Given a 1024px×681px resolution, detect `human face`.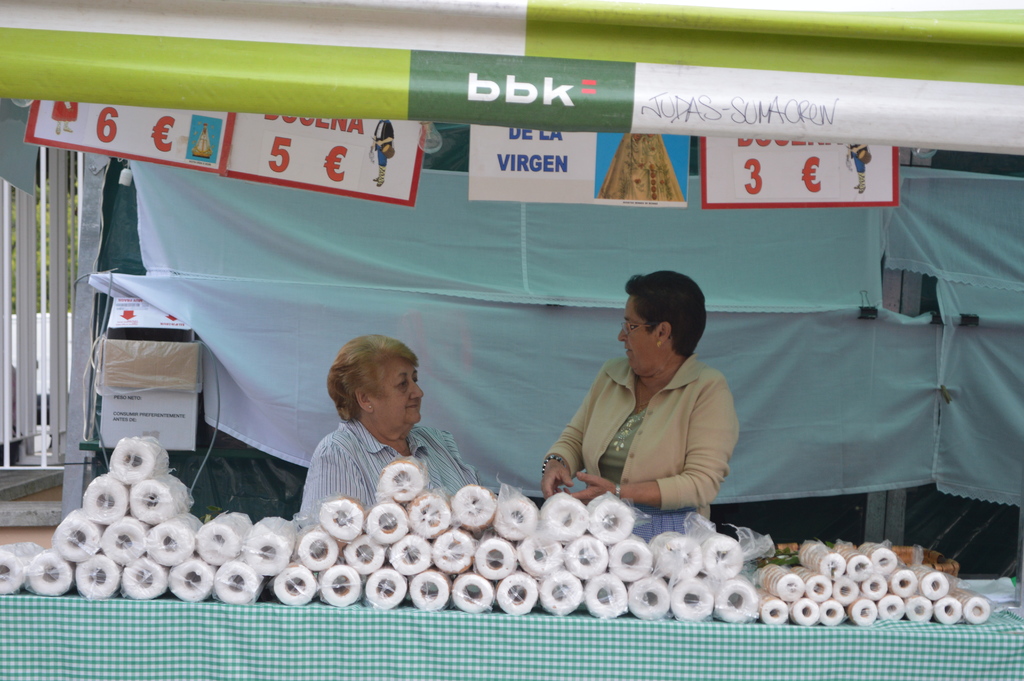
[x1=615, y1=301, x2=661, y2=370].
